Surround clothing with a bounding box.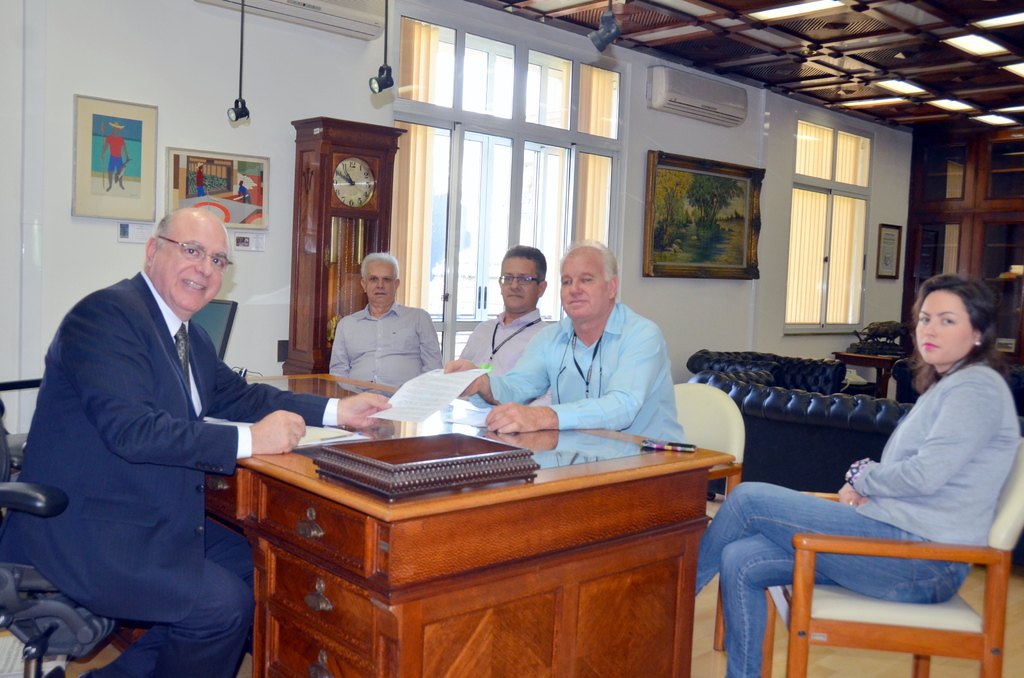
<box>696,362,1018,677</box>.
